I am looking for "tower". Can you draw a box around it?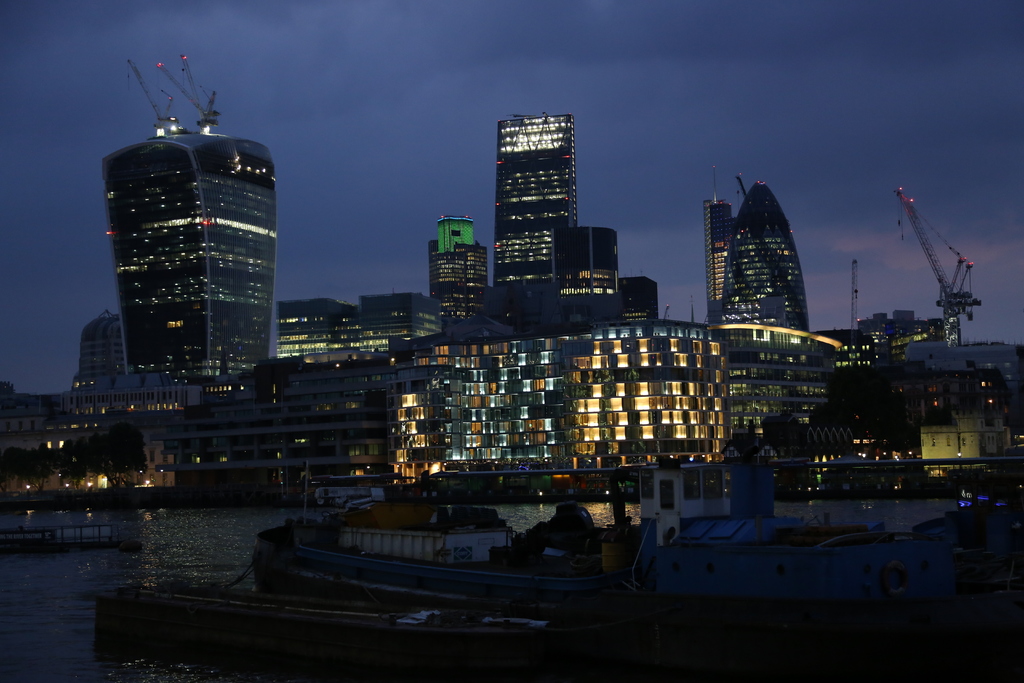
Sure, the bounding box is (x1=704, y1=167, x2=846, y2=369).
